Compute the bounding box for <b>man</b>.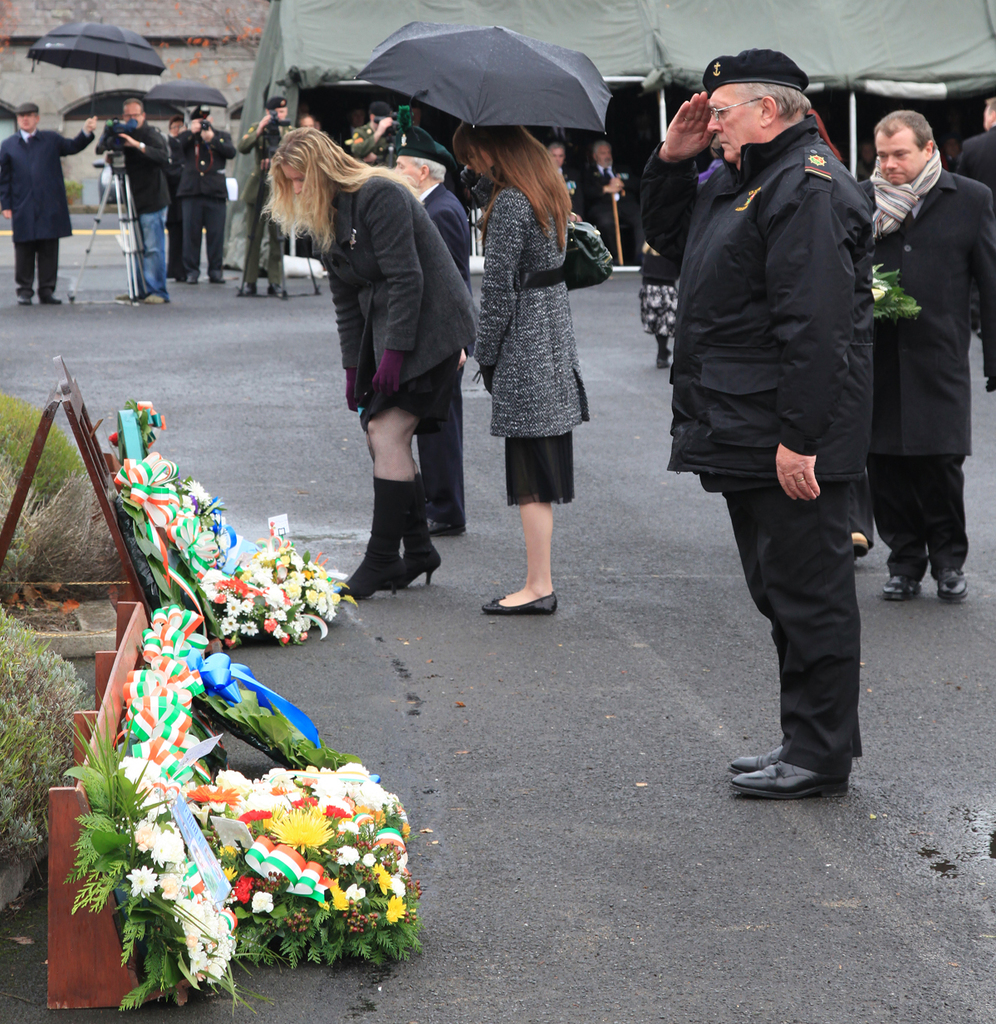
(954,97,995,391).
